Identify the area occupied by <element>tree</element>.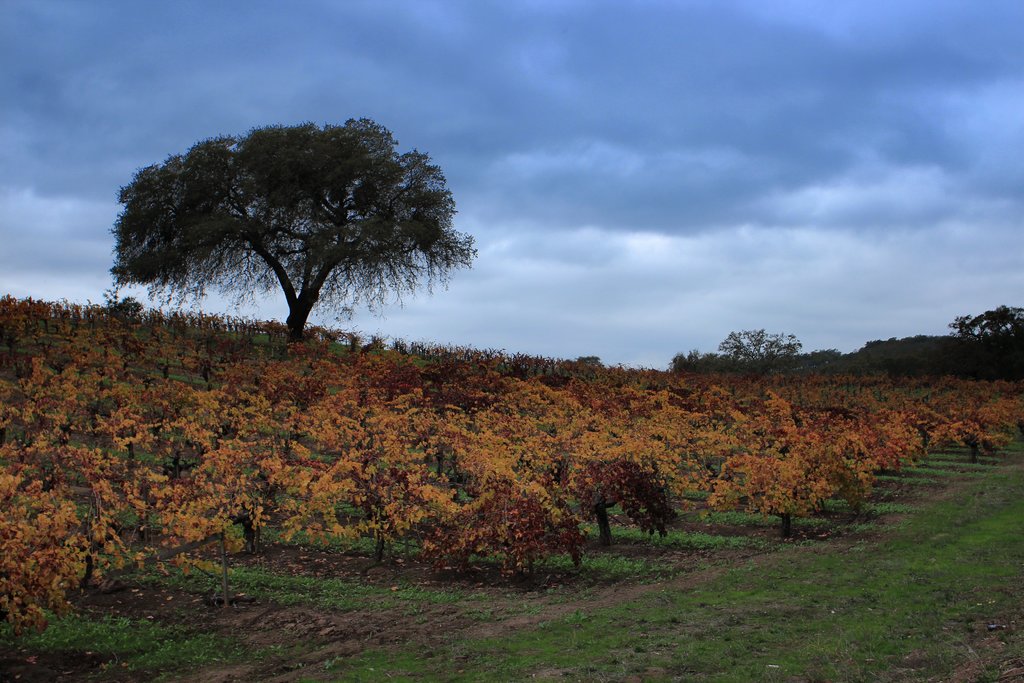
Area: BBox(721, 329, 805, 353).
